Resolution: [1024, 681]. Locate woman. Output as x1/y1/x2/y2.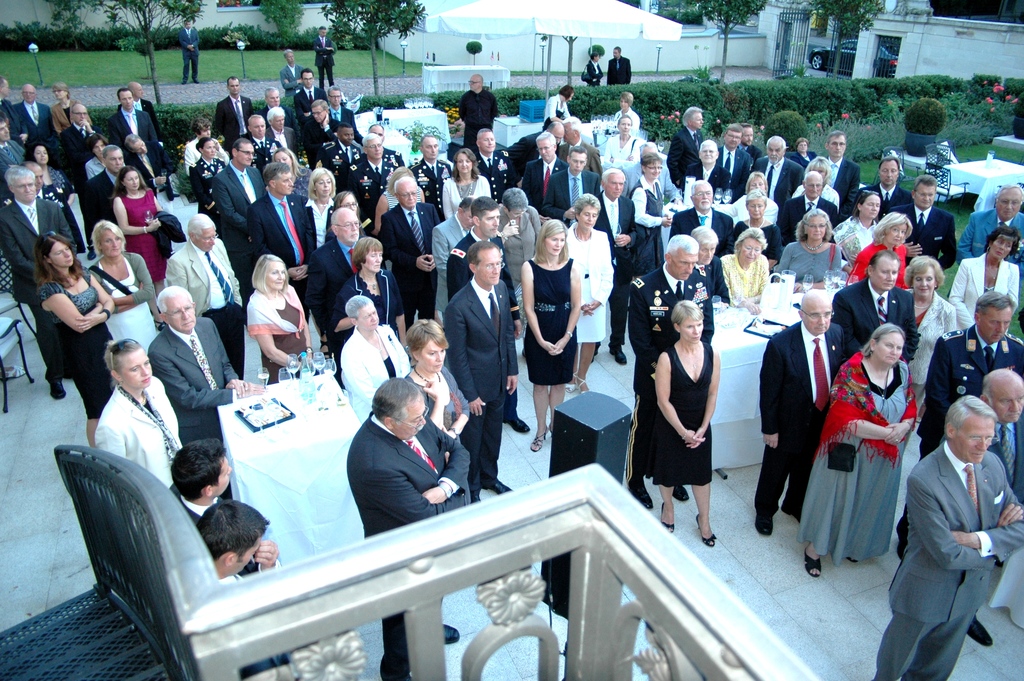
518/216/582/452.
